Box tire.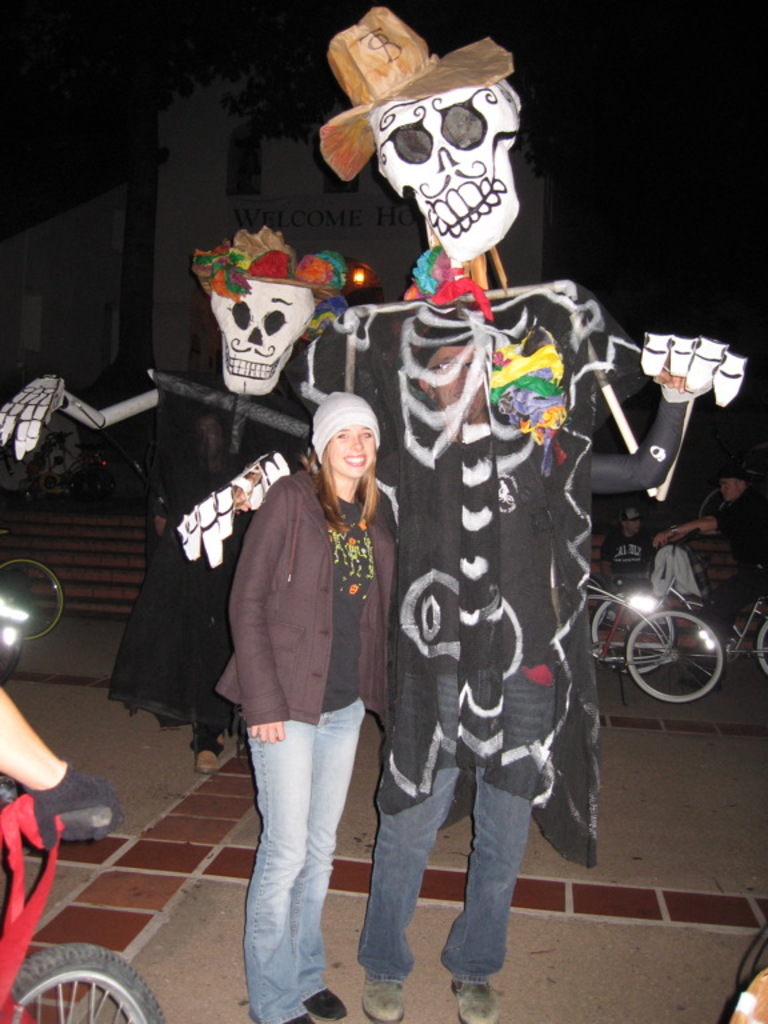
617, 605, 731, 708.
